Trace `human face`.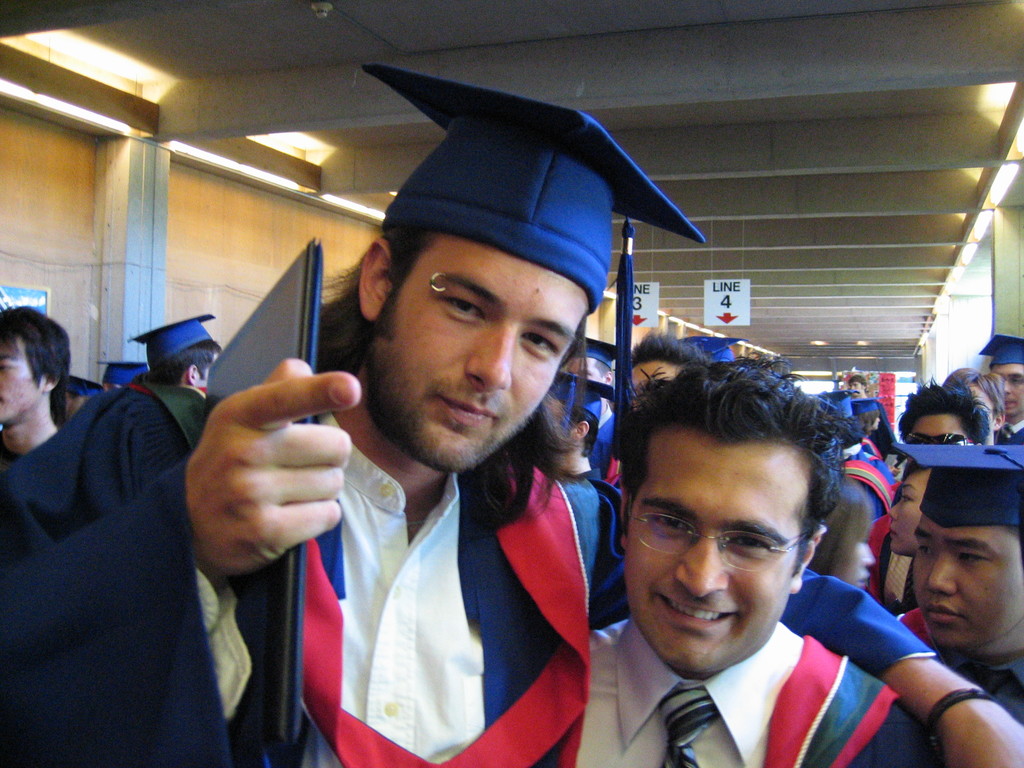
Traced to region(856, 534, 874, 589).
